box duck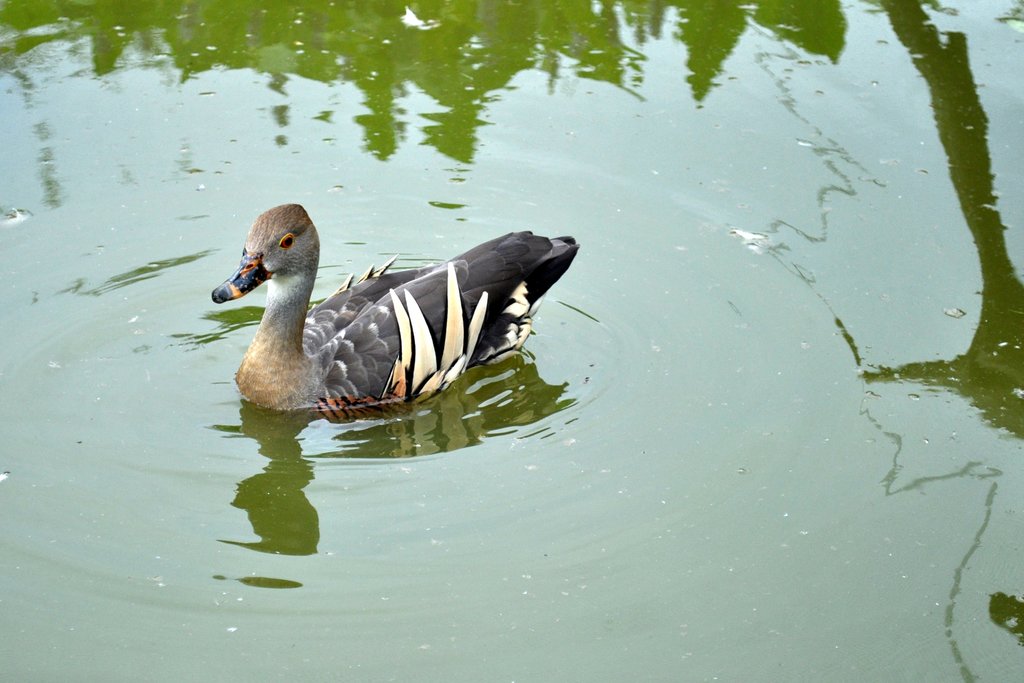
crop(207, 207, 570, 430)
